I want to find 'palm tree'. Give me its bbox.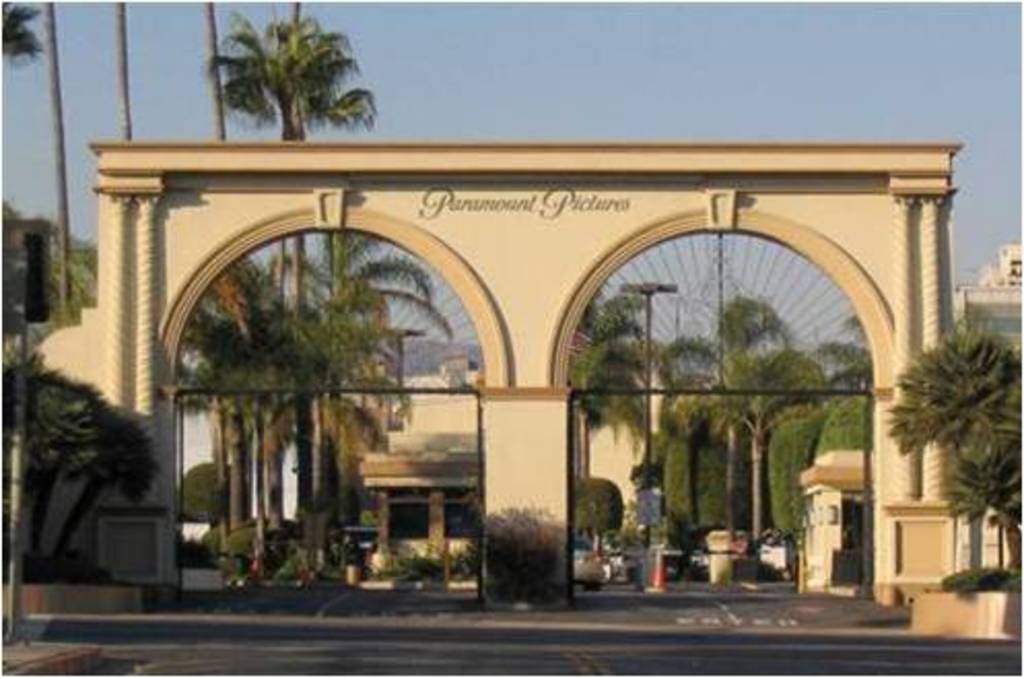
bbox=[567, 307, 661, 482].
